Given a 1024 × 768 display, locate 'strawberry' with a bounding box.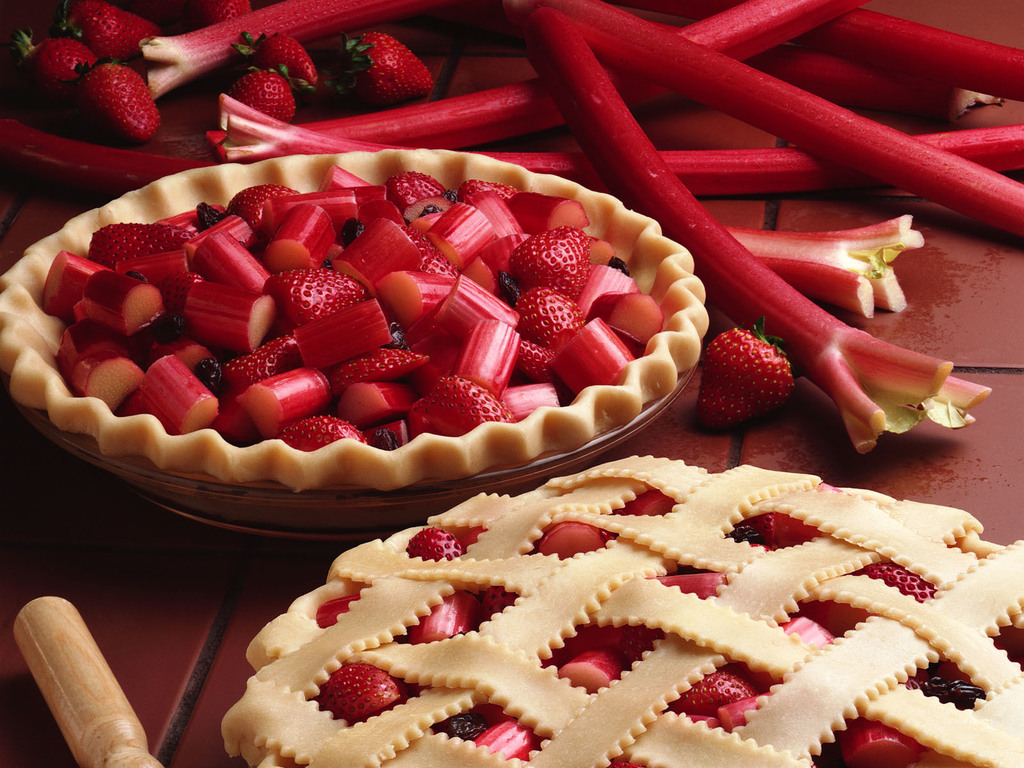
Located: (457,178,522,207).
